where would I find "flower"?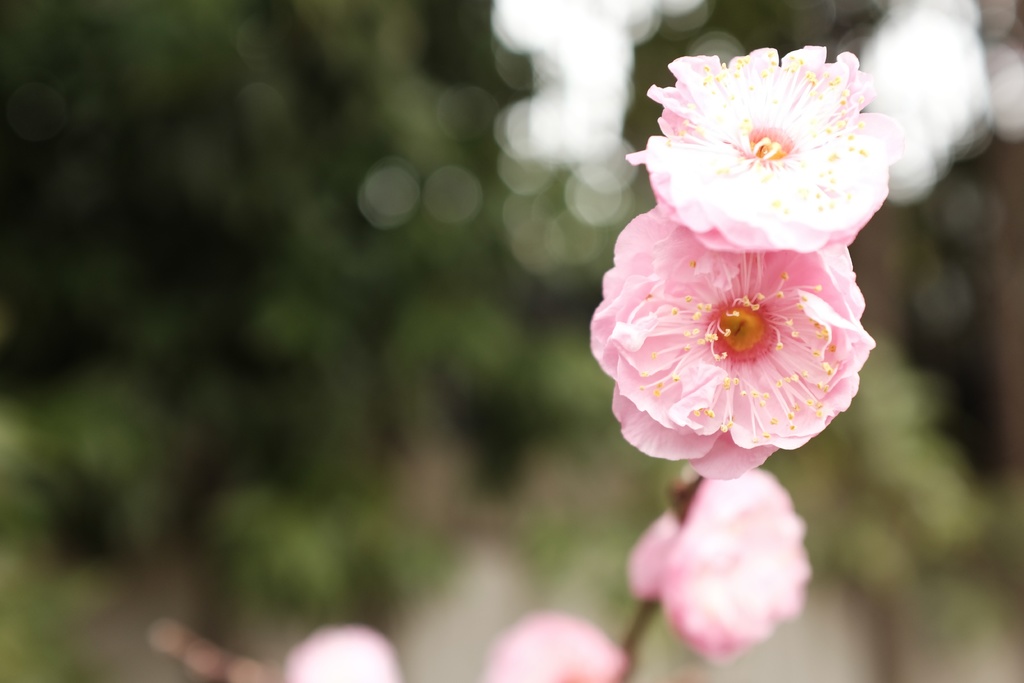
At left=484, top=609, right=626, bottom=682.
